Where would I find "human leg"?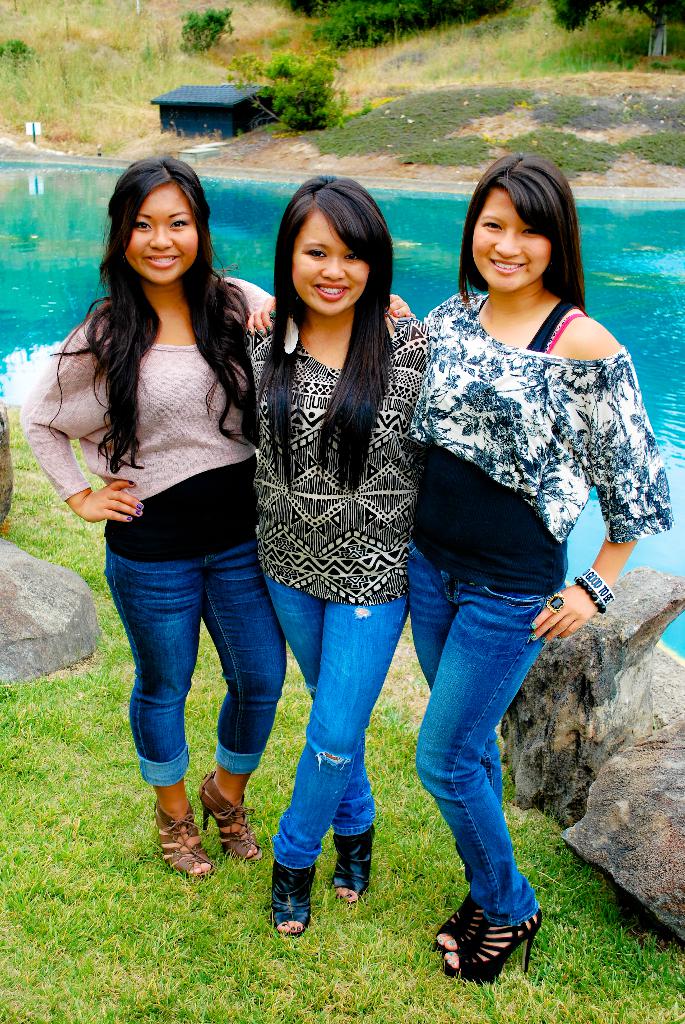
At (107,557,205,879).
